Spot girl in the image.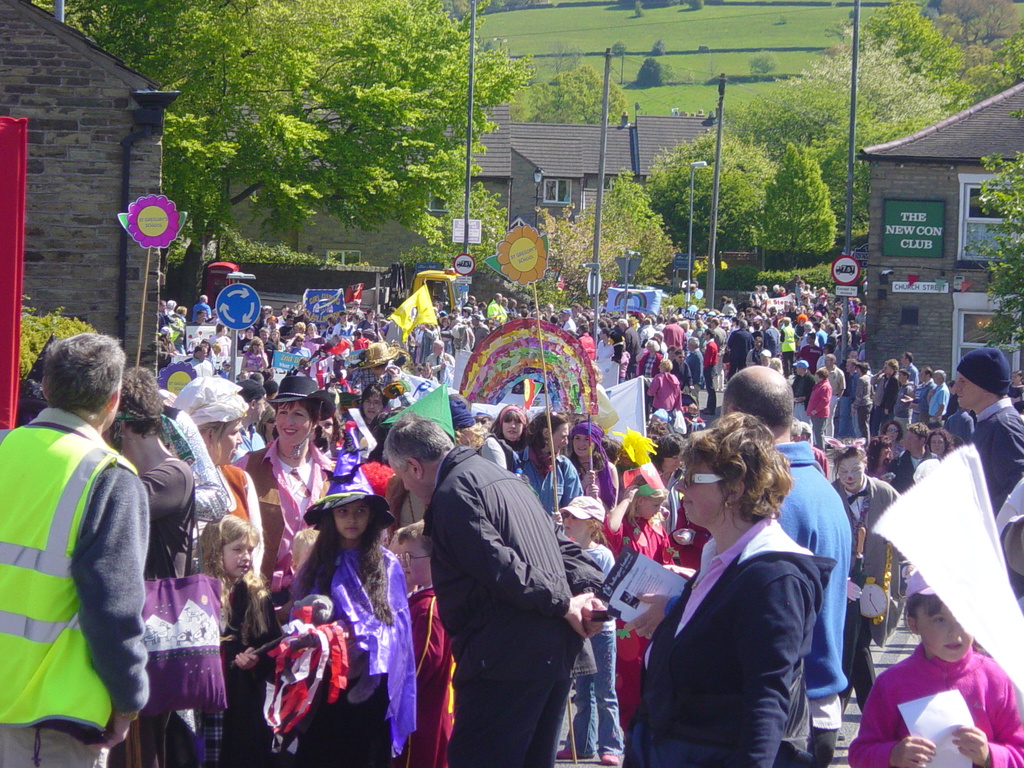
girl found at left=604, top=427, right=674, bottom=729.
